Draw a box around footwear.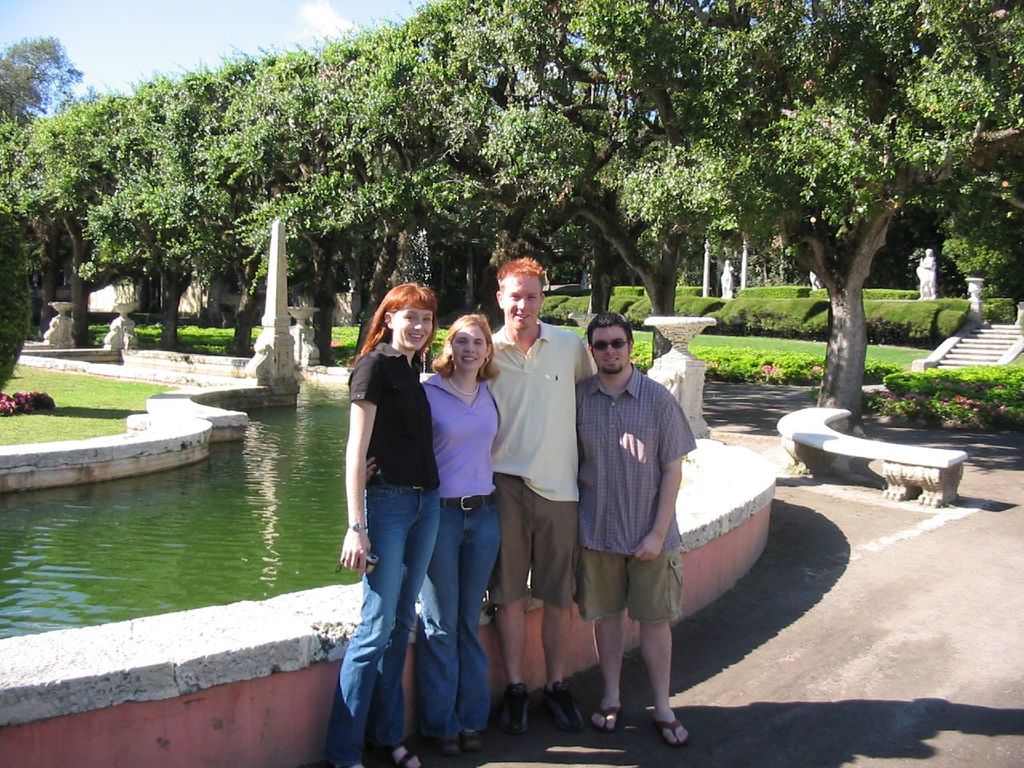
rect(537, 682, 596, 726).
